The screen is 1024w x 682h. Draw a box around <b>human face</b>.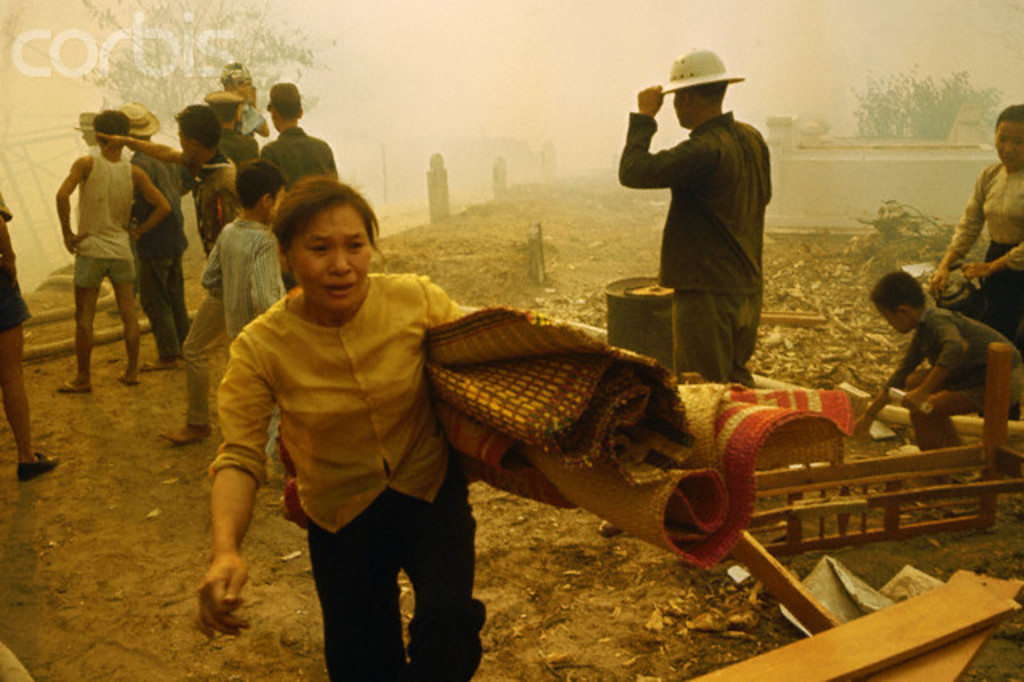
[left=286, top=203, right=373, bottom=309].
